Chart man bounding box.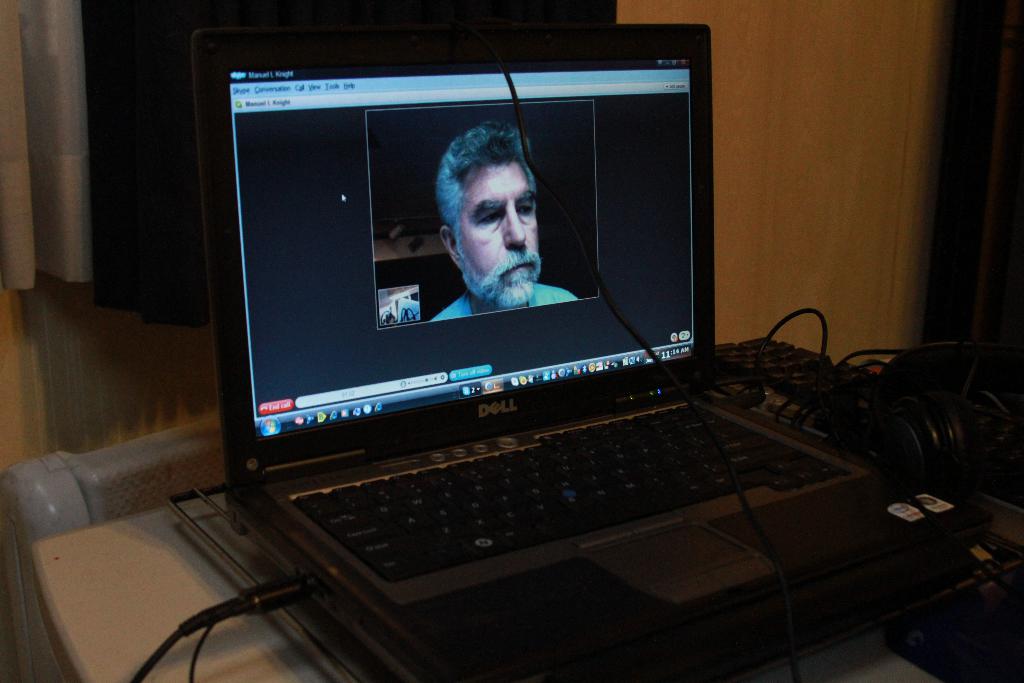
Charted: (left=417, top=134, right=577, bottom=333).
